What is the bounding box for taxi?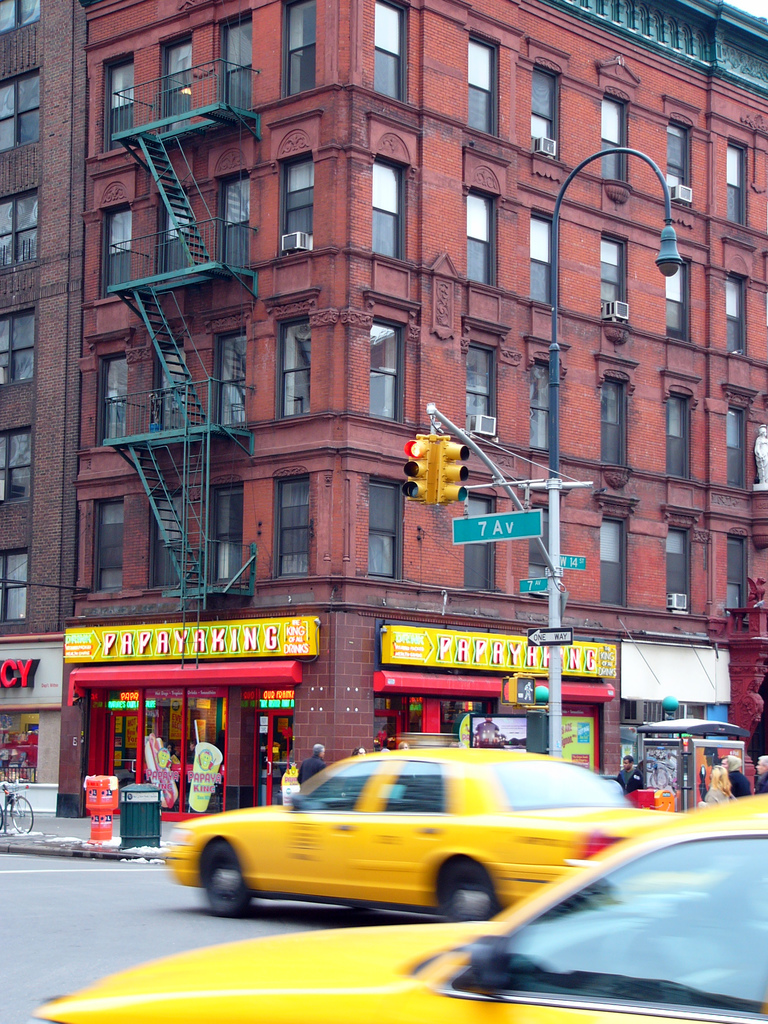
select_region(163, 742, 679, 918).
